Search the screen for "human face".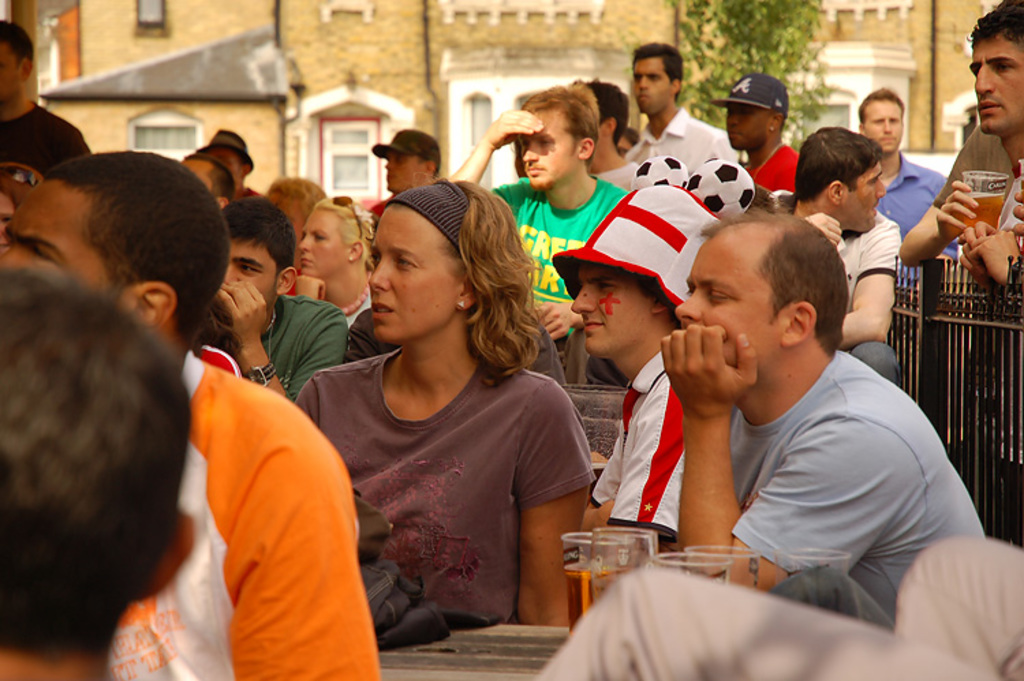
Found at box(214, 242, 277, 323).
